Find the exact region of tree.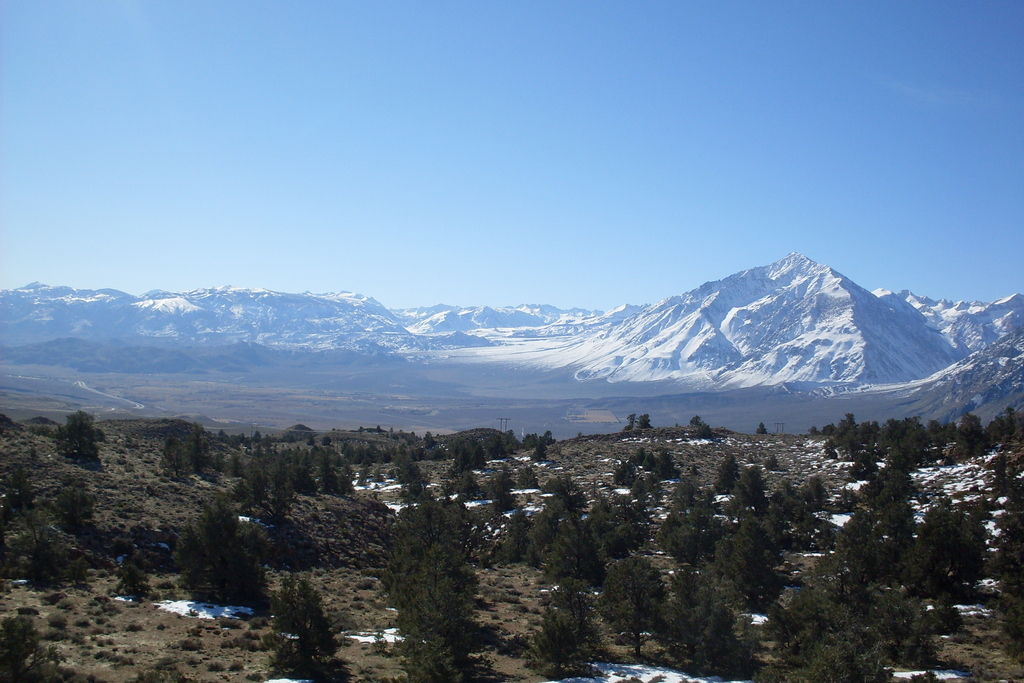
Exact region: (left=596, top=554, right=669, bottom=661).
